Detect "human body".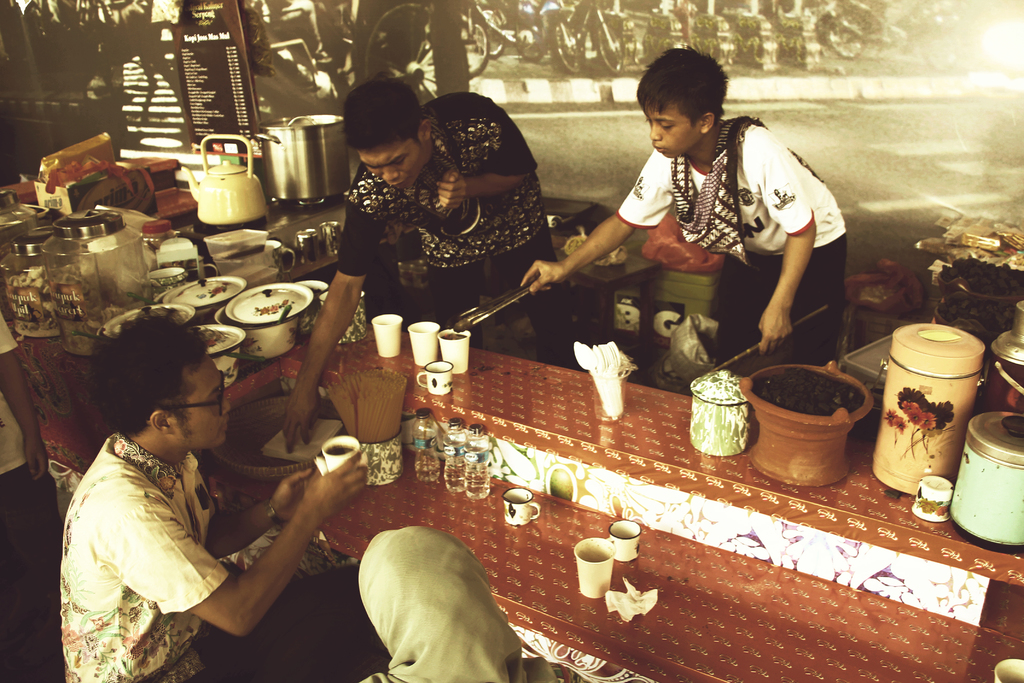
Detected at box=[524, 44, 860, 377].
